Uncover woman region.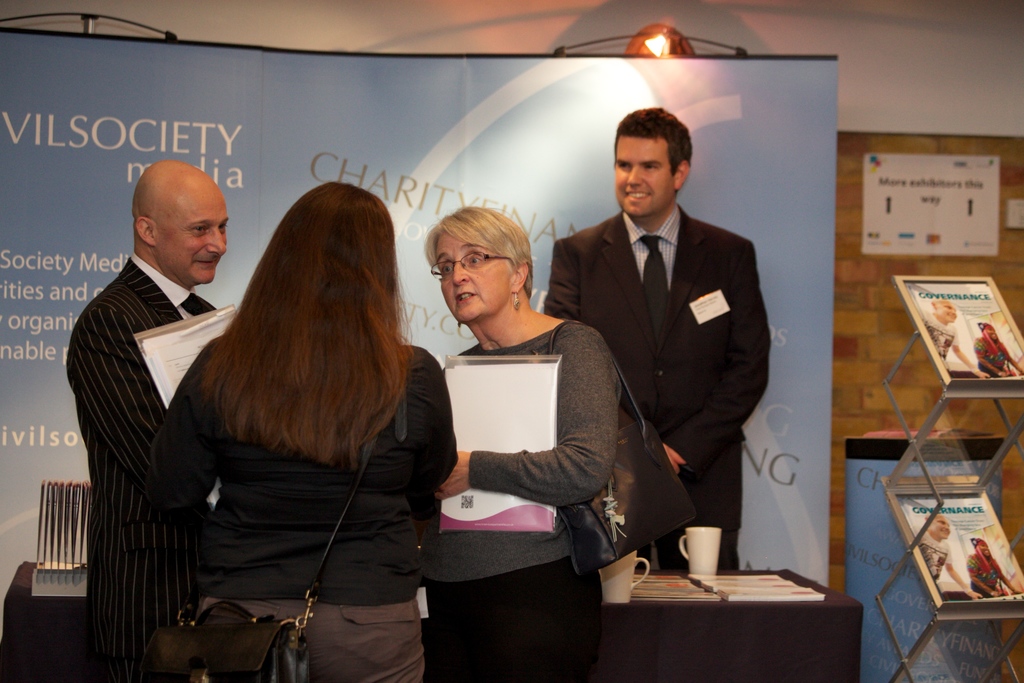
Uncovered: 412 198 636 662.
